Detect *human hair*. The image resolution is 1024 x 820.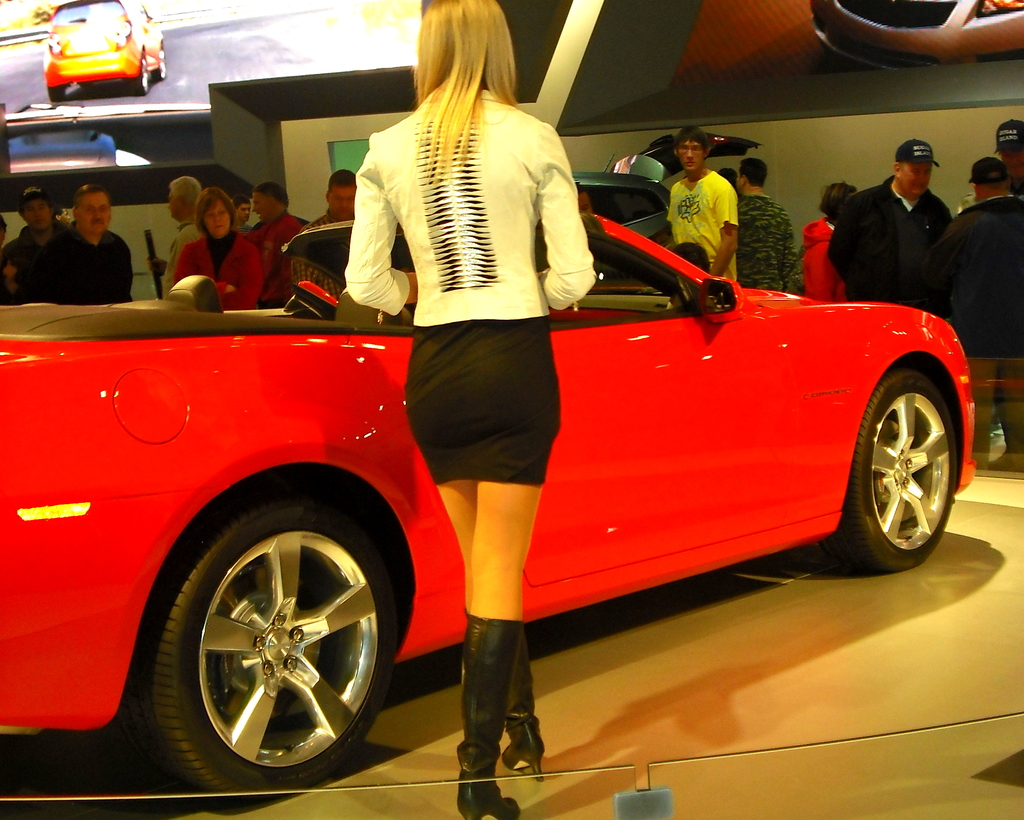
169/174/203/215.
